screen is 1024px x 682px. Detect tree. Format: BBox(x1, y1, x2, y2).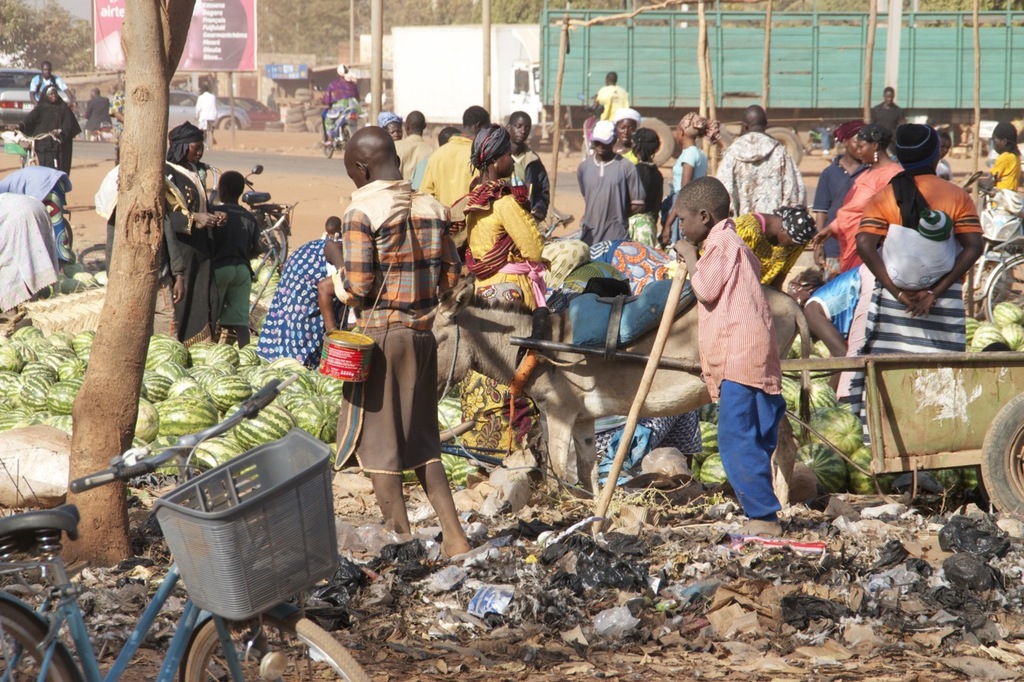
BBox(58, 0, 200, 557).
